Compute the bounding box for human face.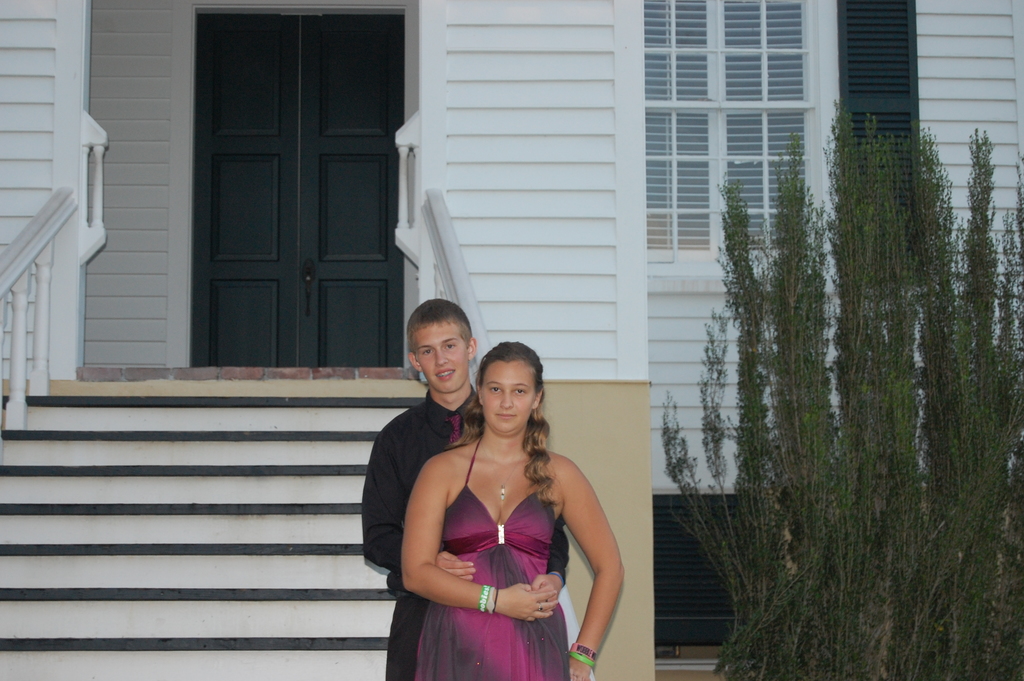
479, 357, 538, 434.
